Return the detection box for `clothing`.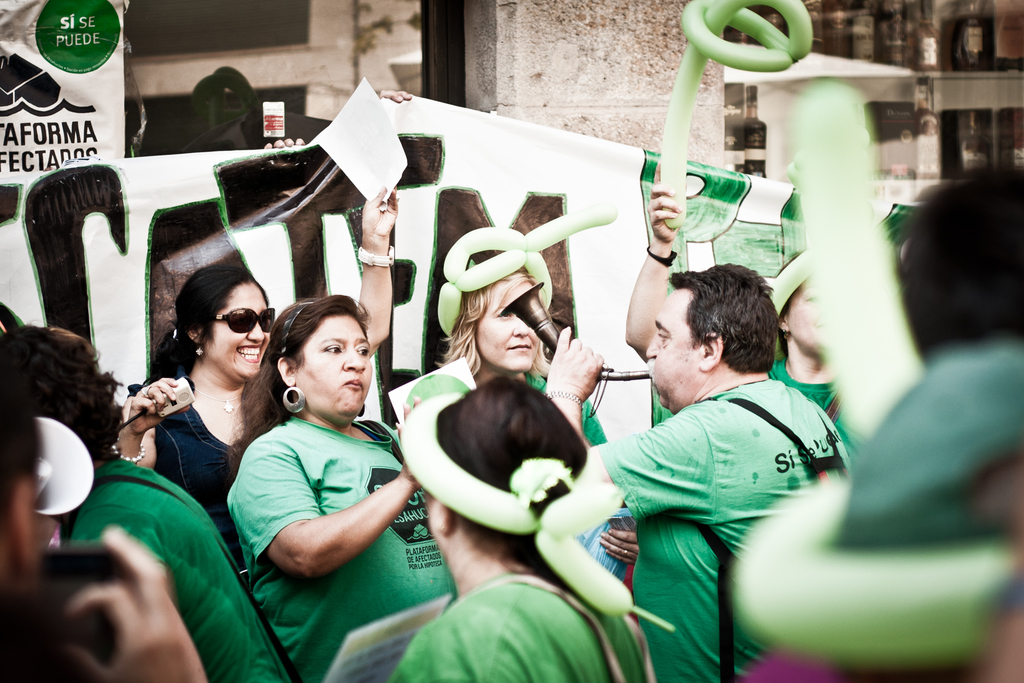
detection(149, 392, 278, 566).
